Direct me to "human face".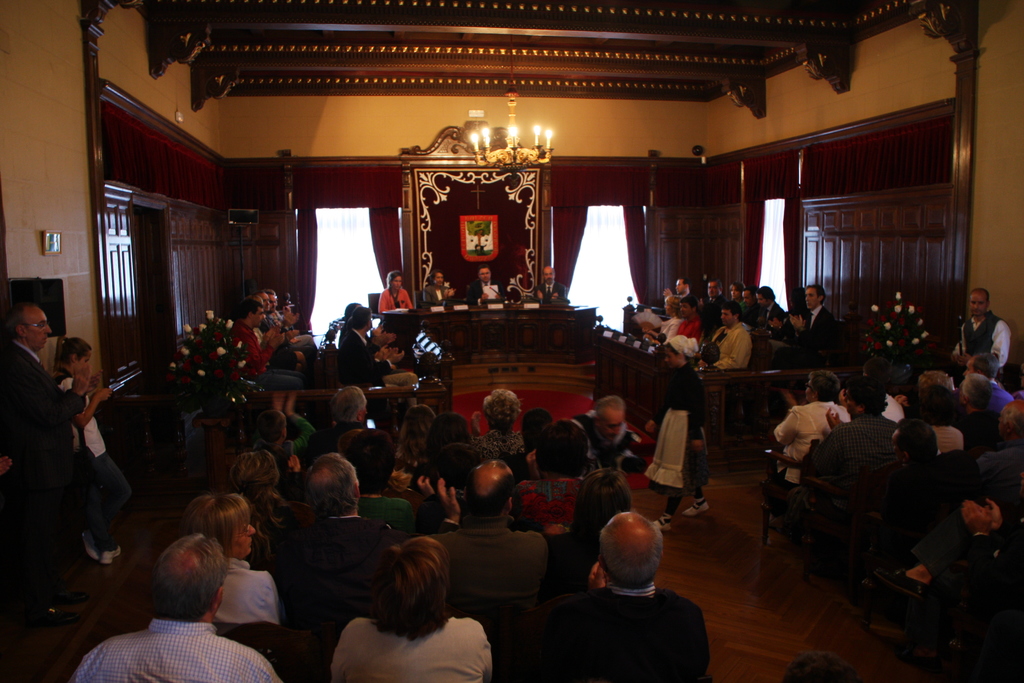
Direction: 255:307:265:325.
